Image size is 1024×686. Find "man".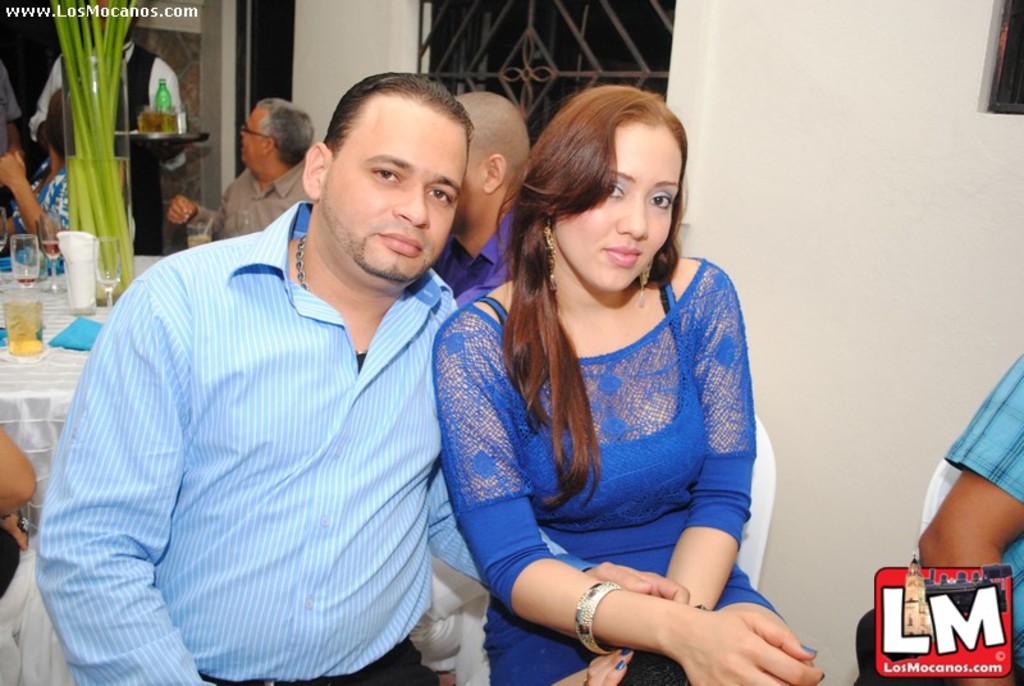
(169, 95, 323, 265).
